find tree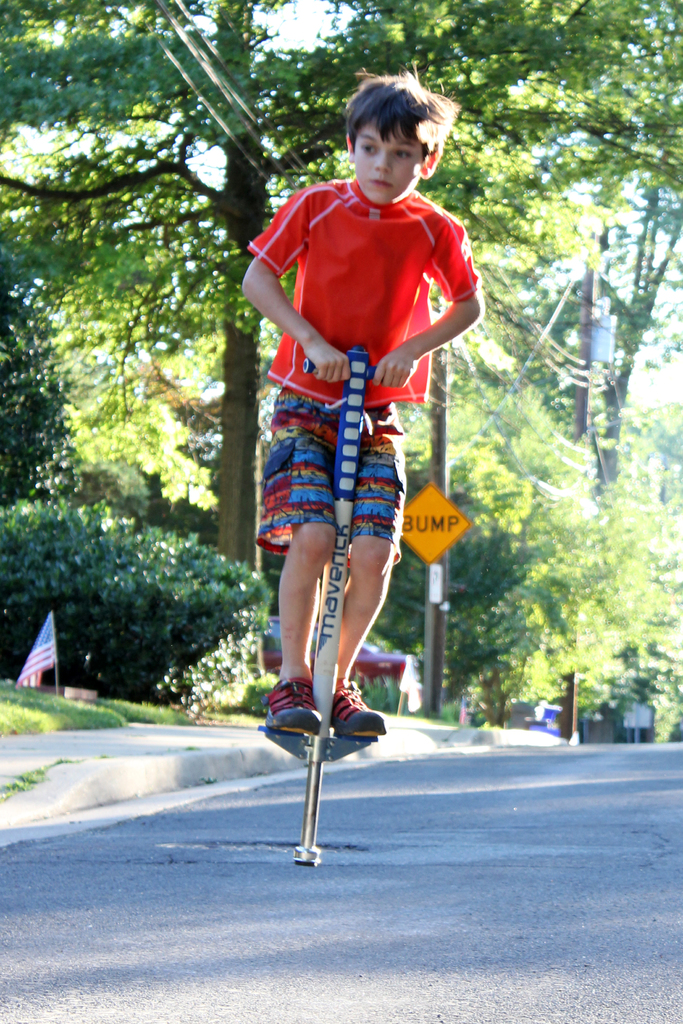
detection(1, 0, 682, 678)
